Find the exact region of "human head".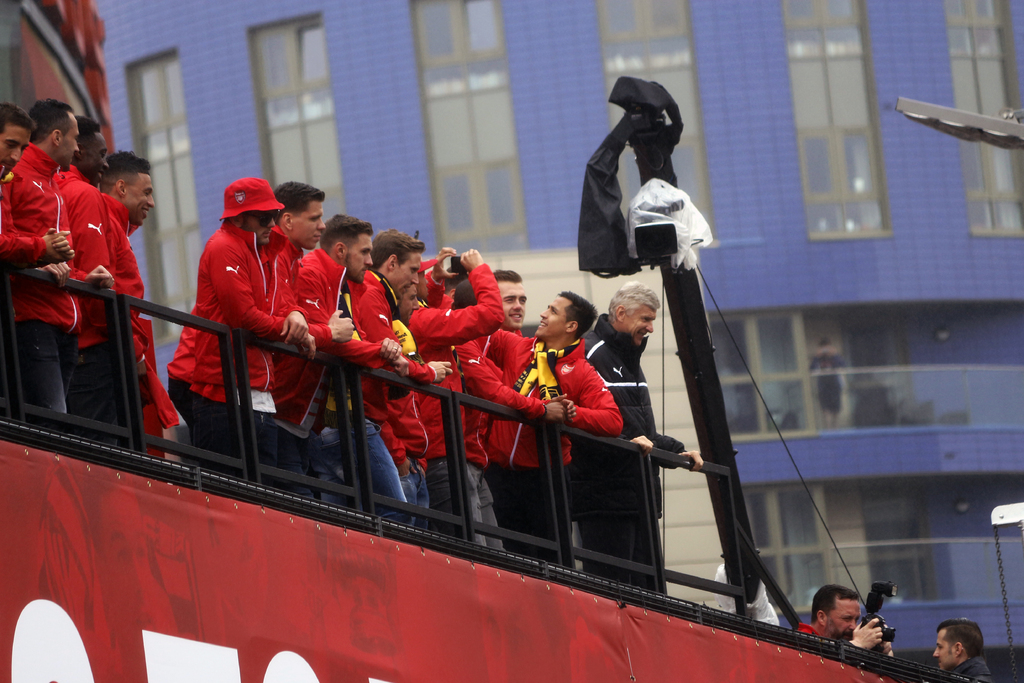
Exact region: l=104, t=152, r=158, b=231.
